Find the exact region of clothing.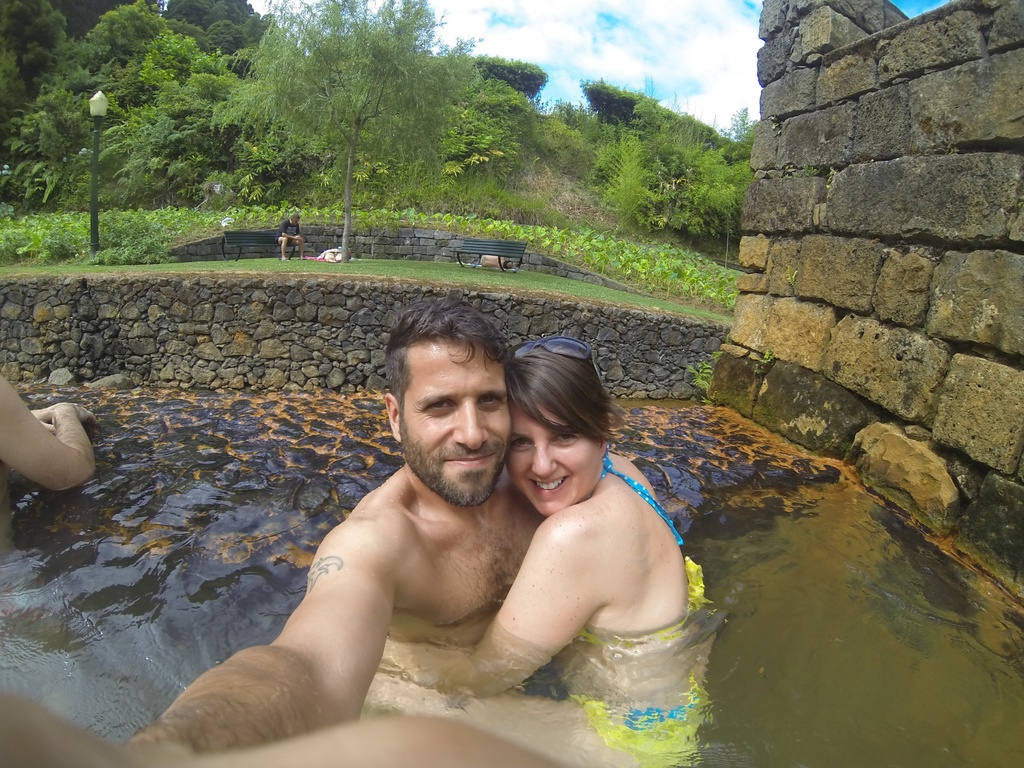
Exact region: (561, 457, 719, 648).
